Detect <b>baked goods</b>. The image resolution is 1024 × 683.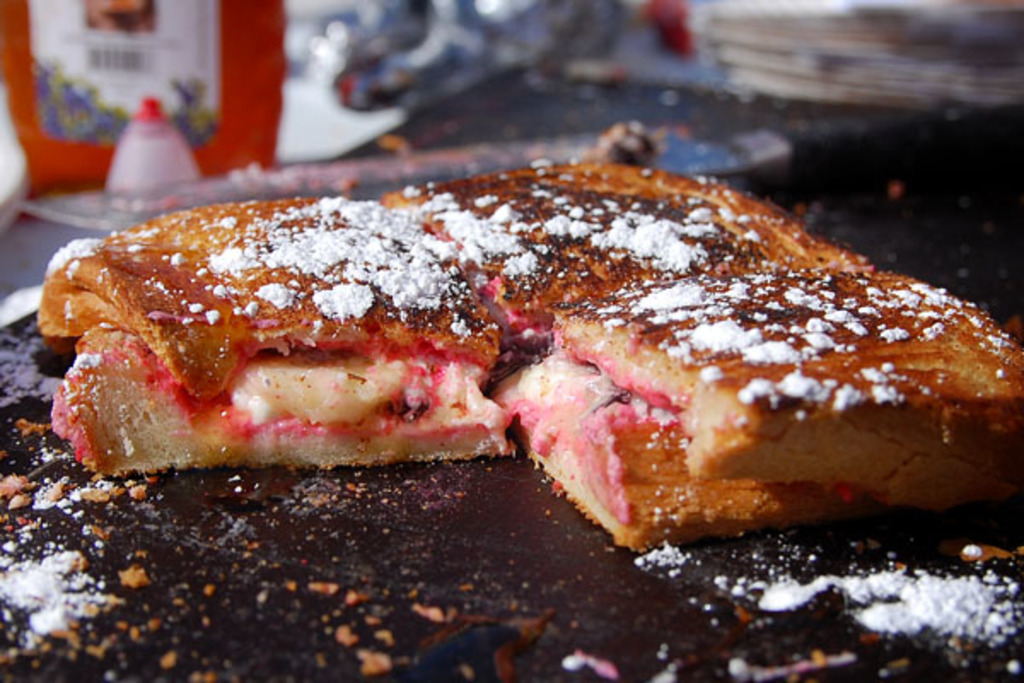
select_region(60, 179, 1023, 548).
